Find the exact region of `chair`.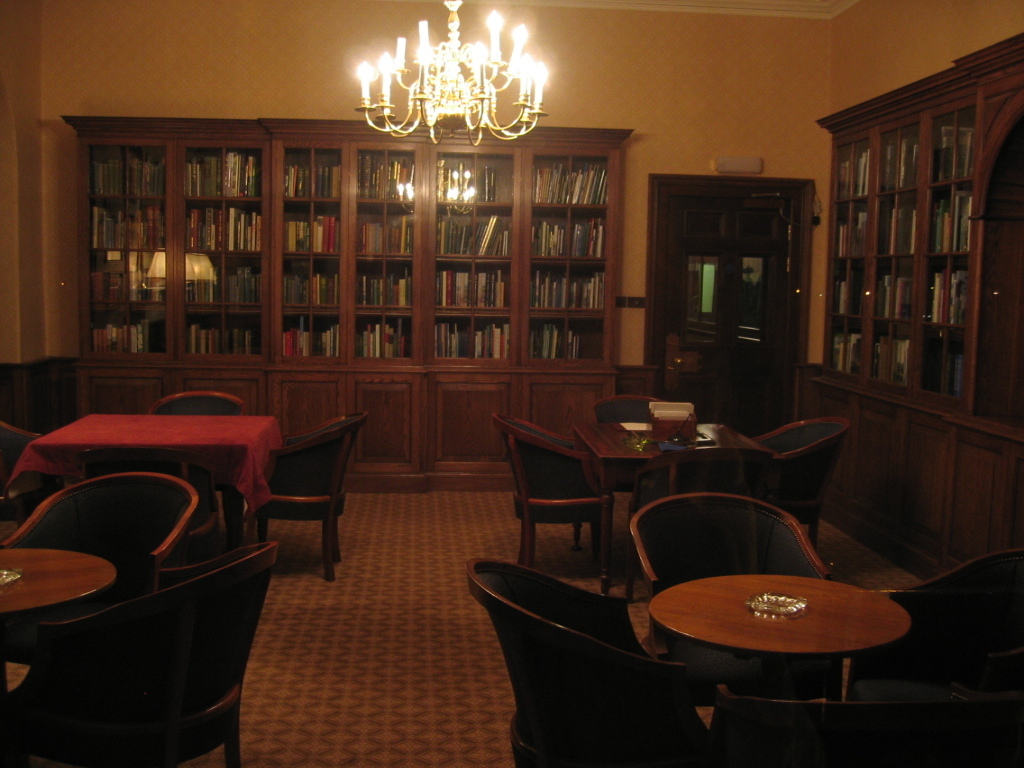
Exact region: box=[239, 409, 359, 583].
